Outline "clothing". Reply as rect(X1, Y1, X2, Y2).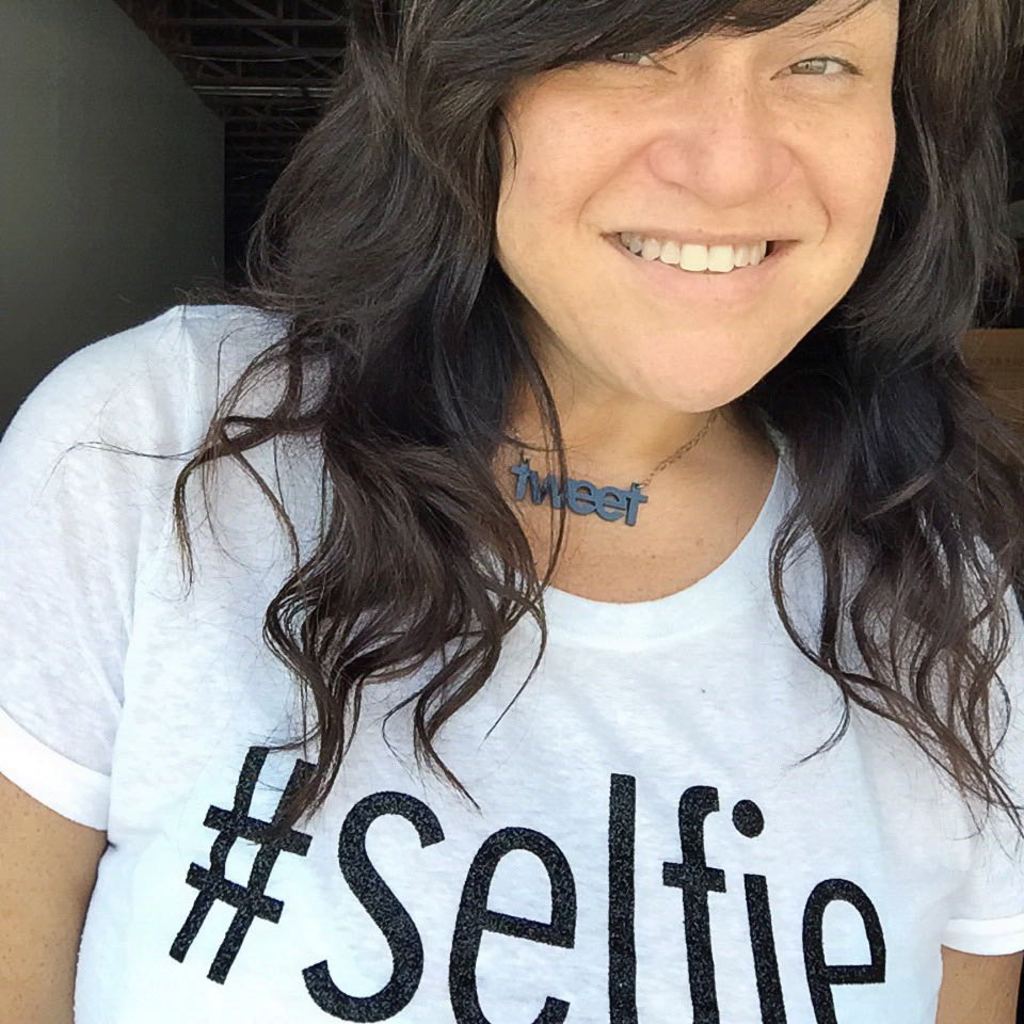
rect(0, 400, 1023, 1023).
